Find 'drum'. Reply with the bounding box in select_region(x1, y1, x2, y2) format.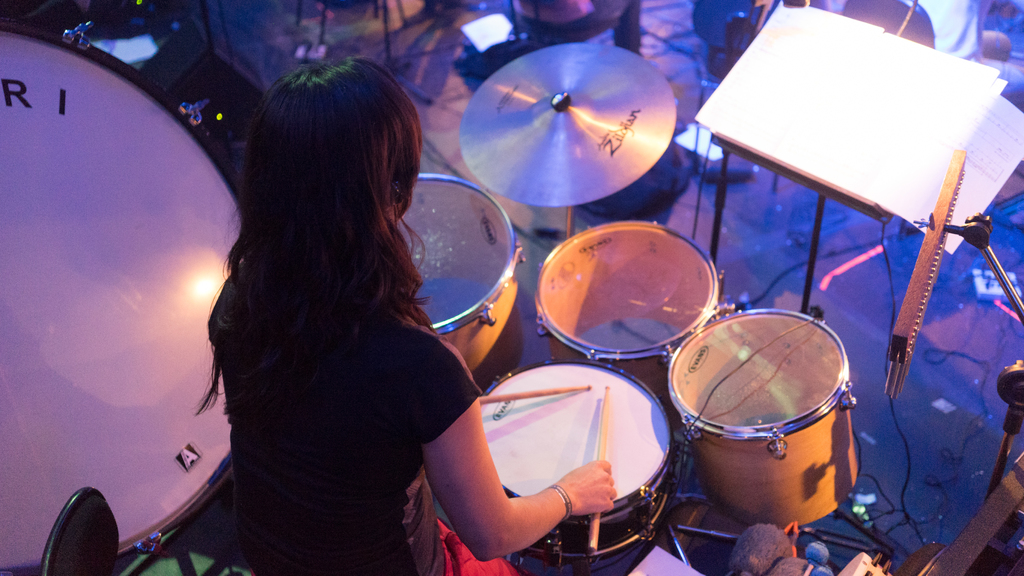
select_region(399, 172, 526, 394).
